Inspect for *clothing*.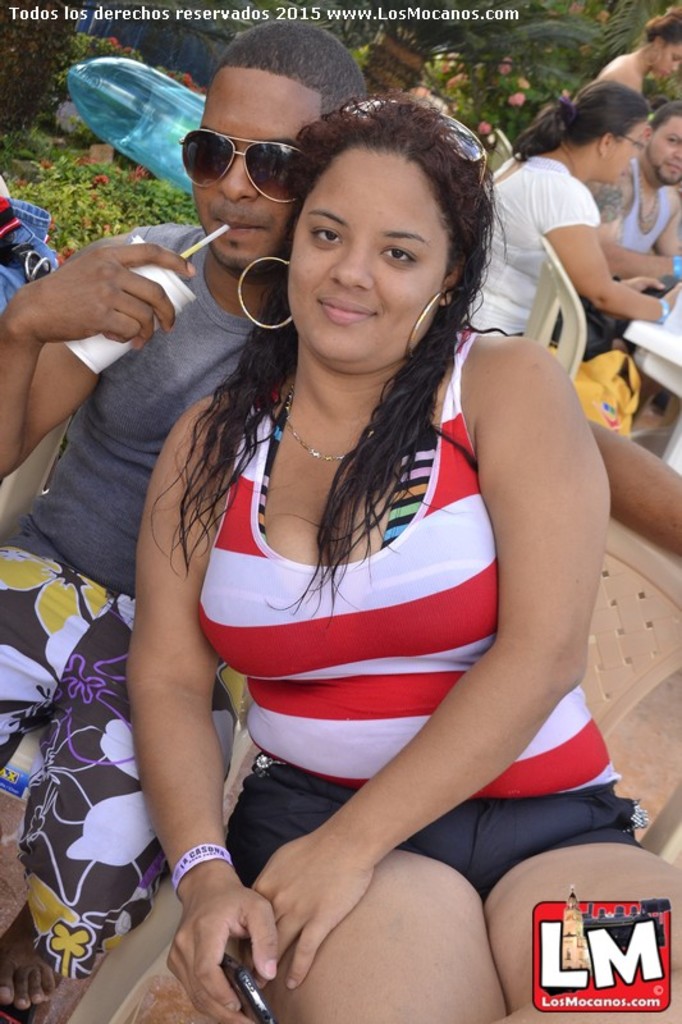
Inspection: x1=0 y1=221 x2=255 y2=982.
